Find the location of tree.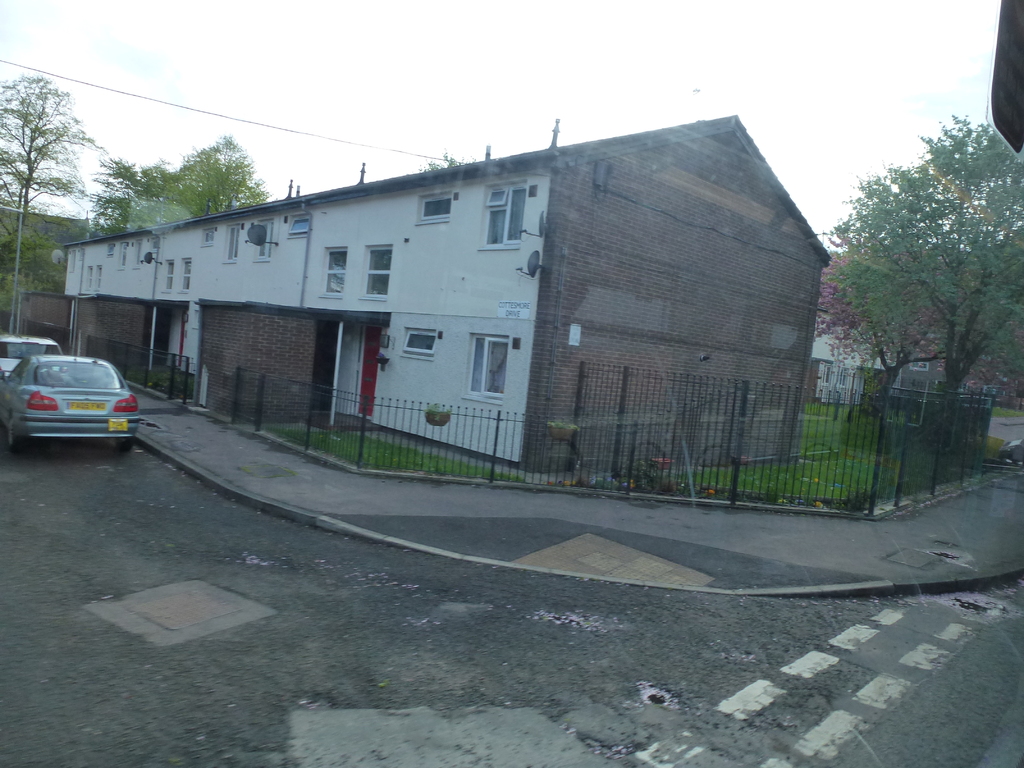
Location: crop(96, 138, 282, 239).
